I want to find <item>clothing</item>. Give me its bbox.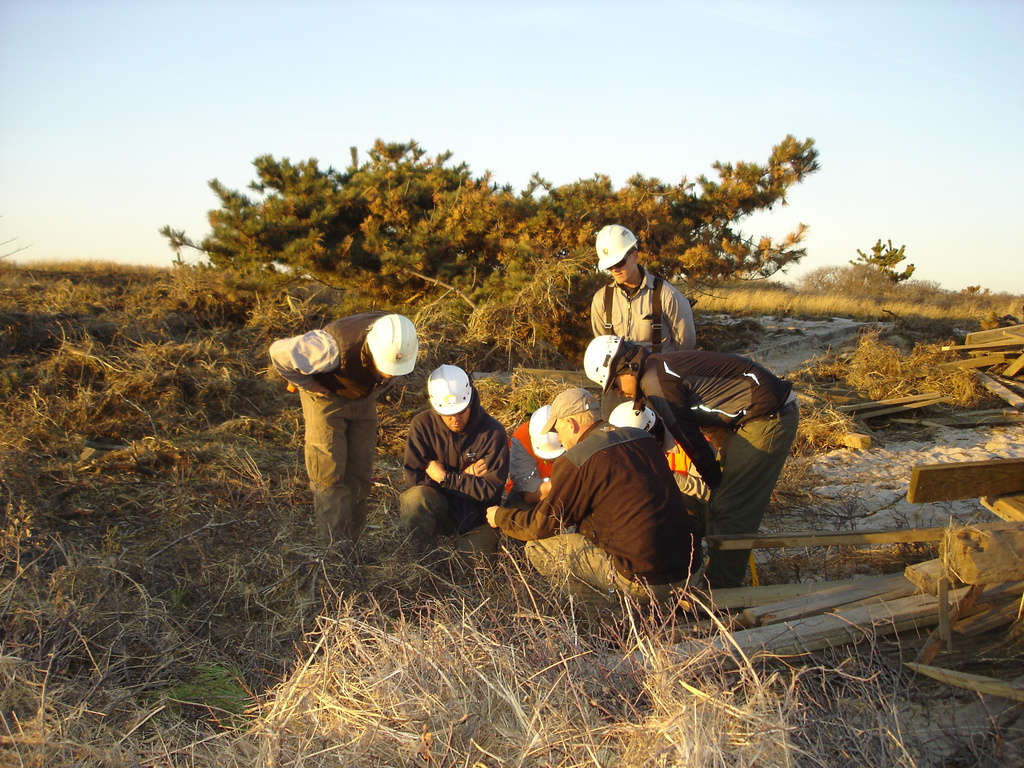
[273,298,397,545].
